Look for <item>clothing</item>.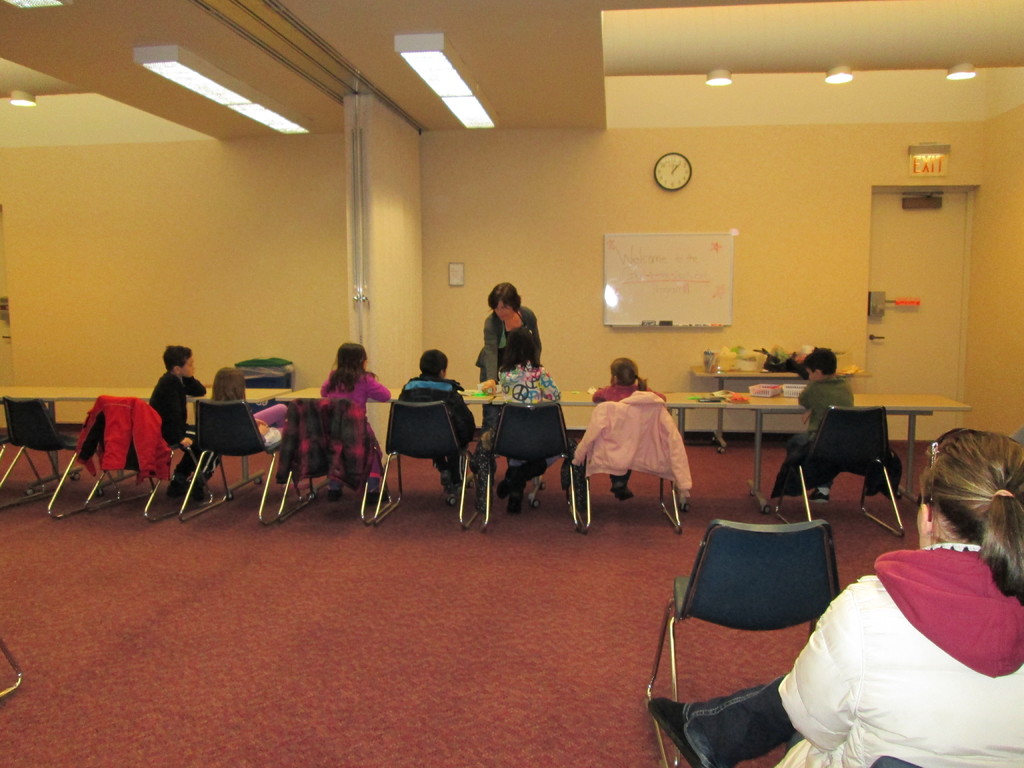
Found: locate(395, 374, 478, 495).
